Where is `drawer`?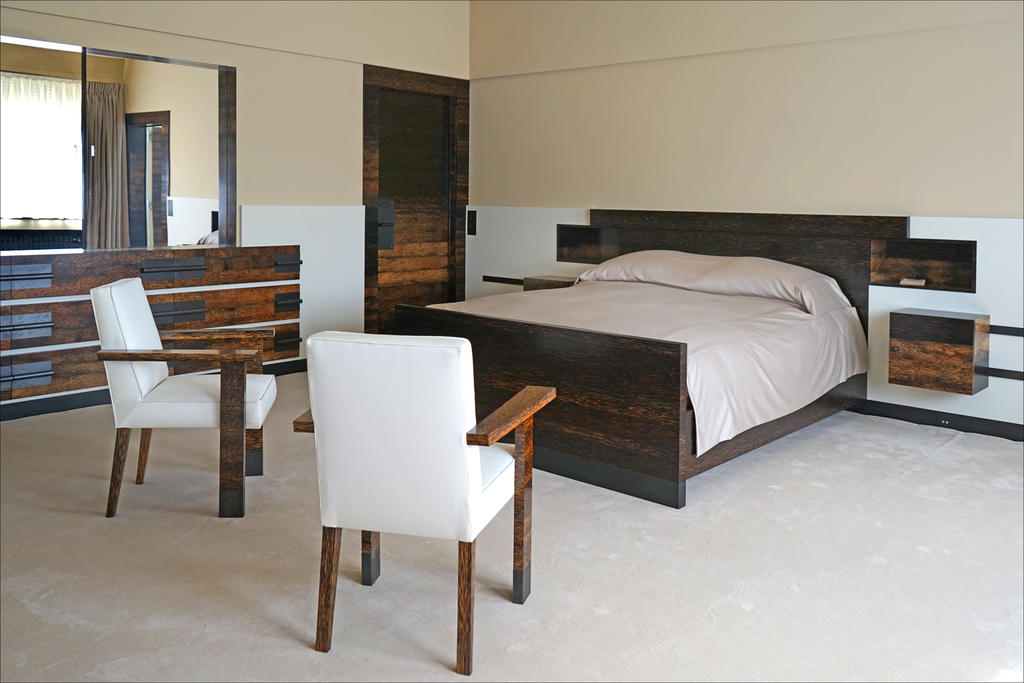
Rect(173, 243, 300, 285).
